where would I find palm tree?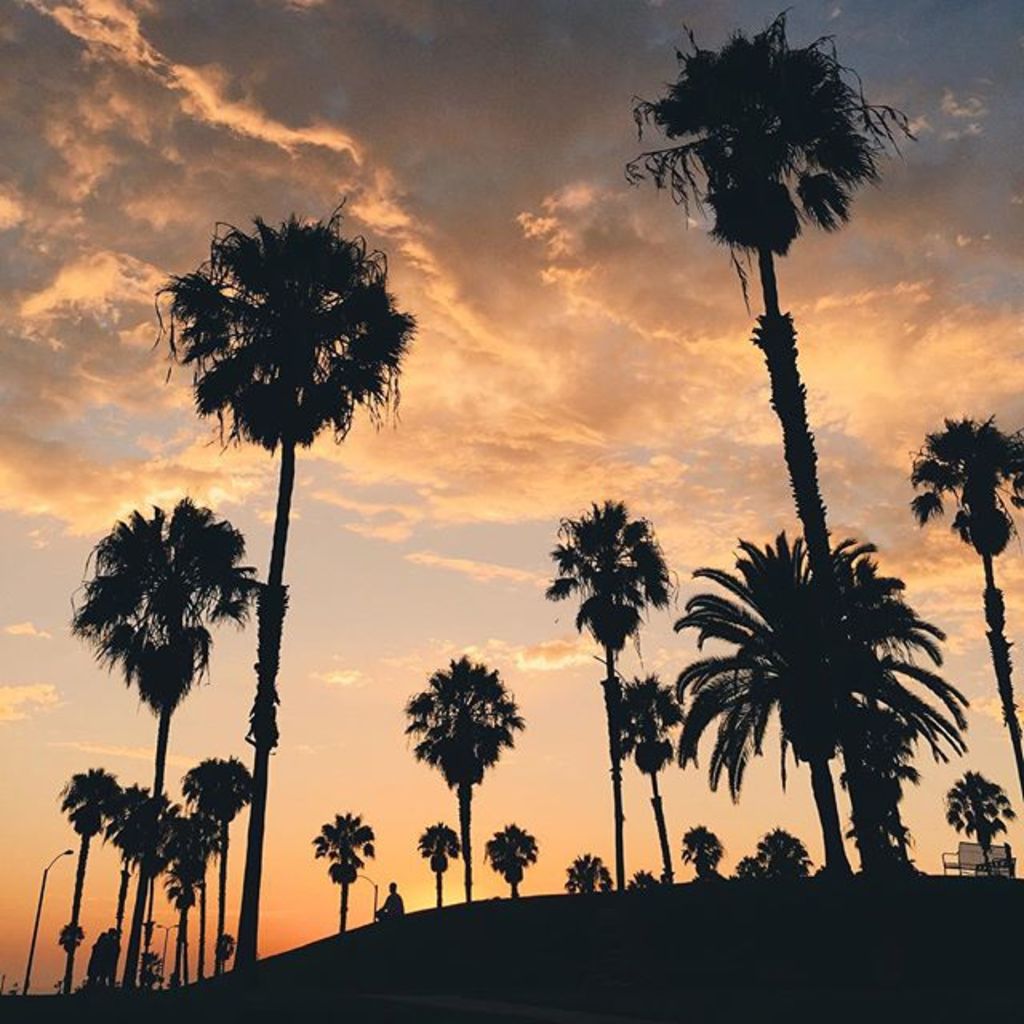
At box=[944, 766, 1013, 882].
